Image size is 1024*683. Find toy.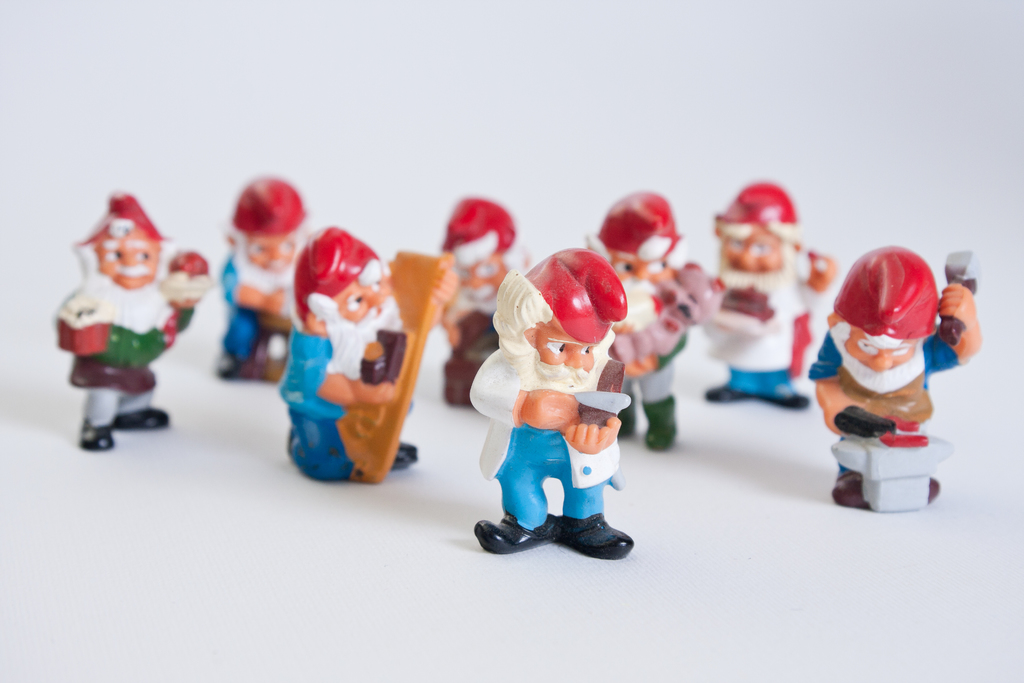
detection(457, 242, 636, 552).
